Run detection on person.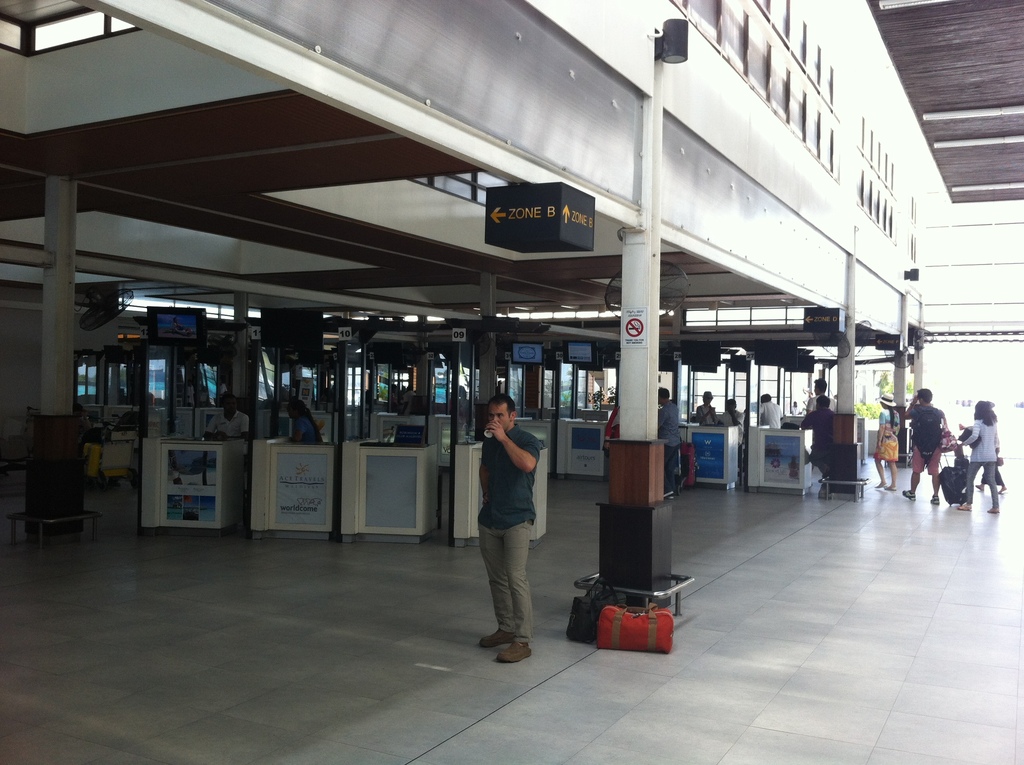
Result: <region>287, 396, 321, 442</region>.
